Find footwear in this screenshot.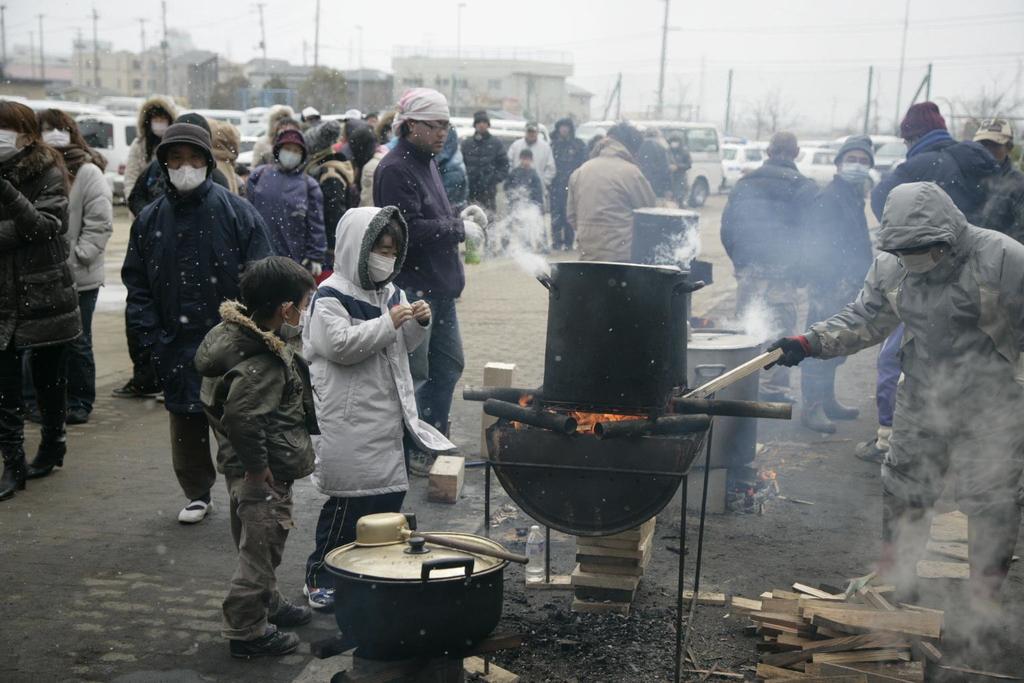
The bounding box for footwear is bbox(298, 584, 333, 610).
